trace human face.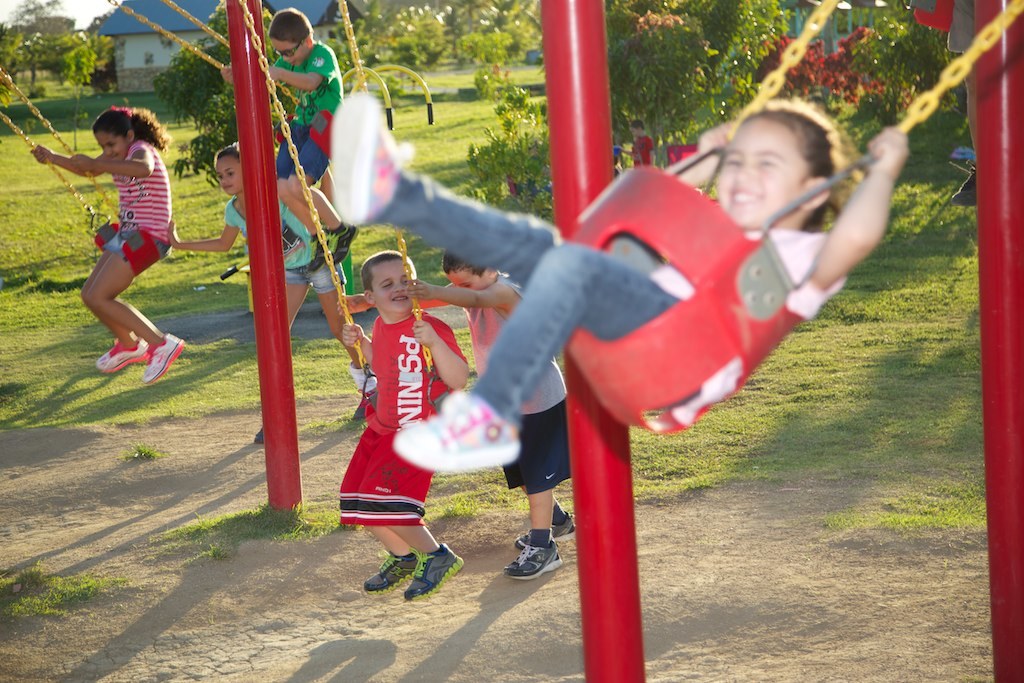
Traced to [left=713, top=118, right=800, bottom=227].
